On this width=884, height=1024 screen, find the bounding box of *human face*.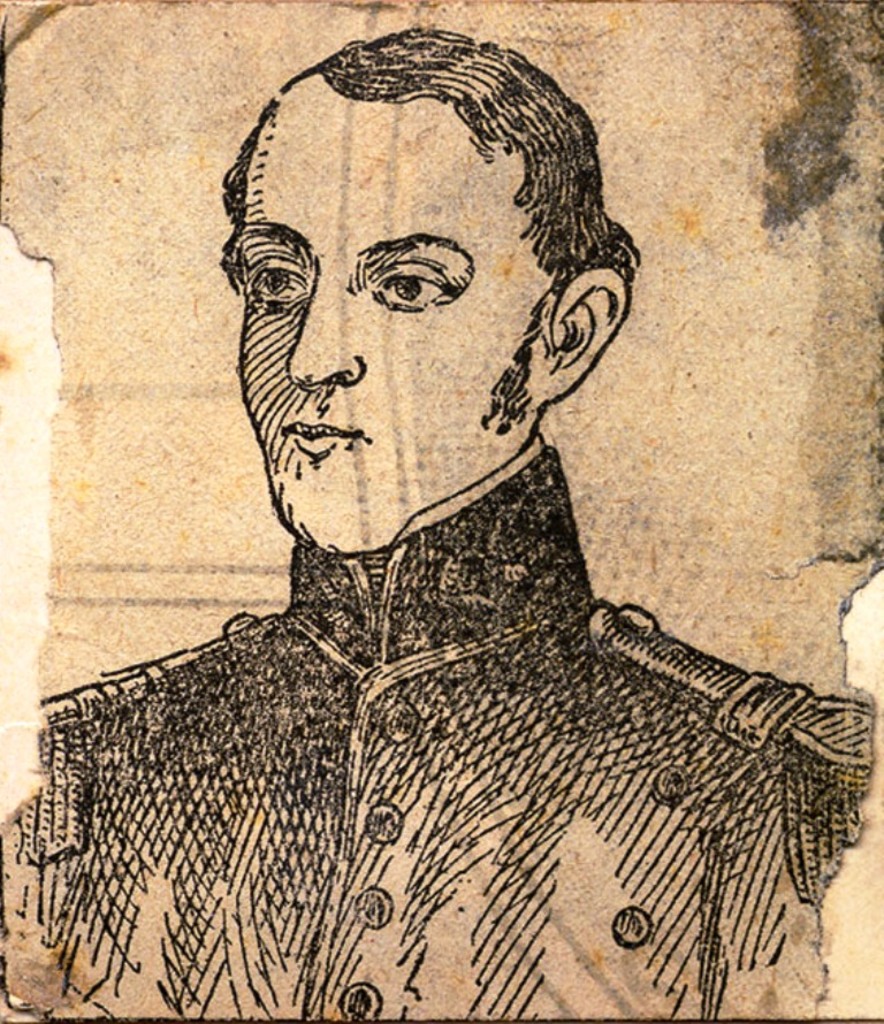
Bounding box: {"x1": 244, "y1": 61, "x2": 633, "y2": 589}.
